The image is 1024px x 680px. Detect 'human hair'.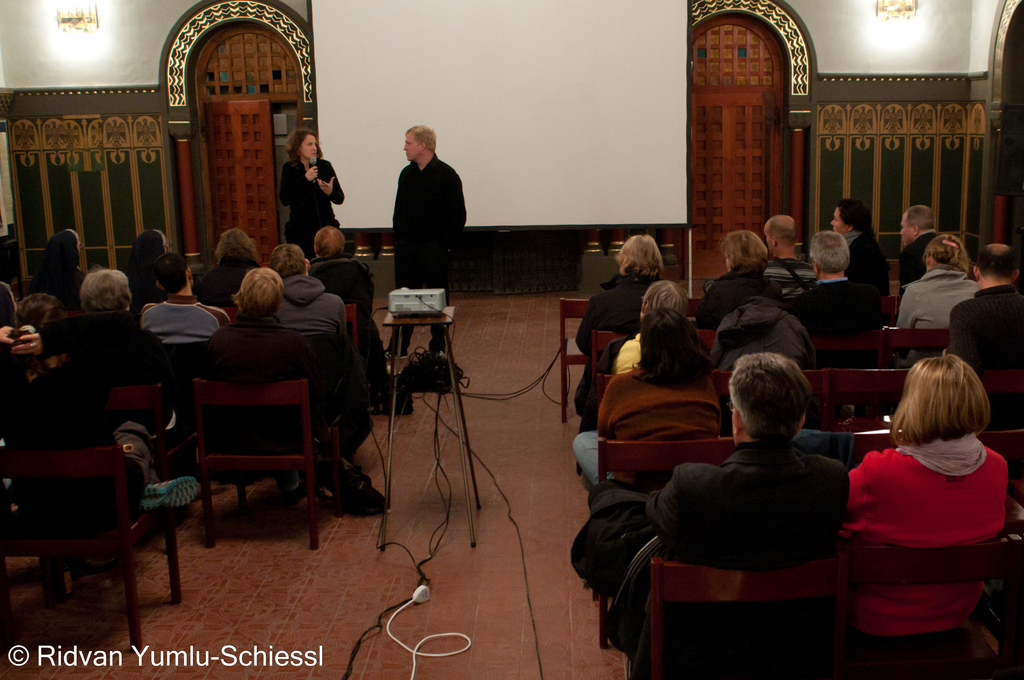
Detection: 123 230 164 280.
